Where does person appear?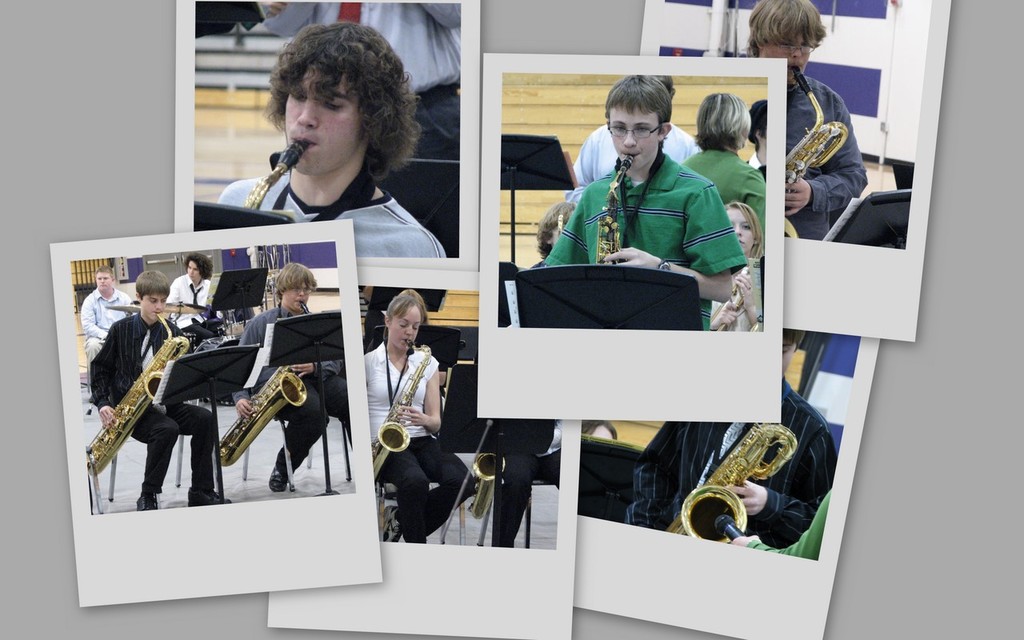
Appears at box(727, 488, 833, 561).
